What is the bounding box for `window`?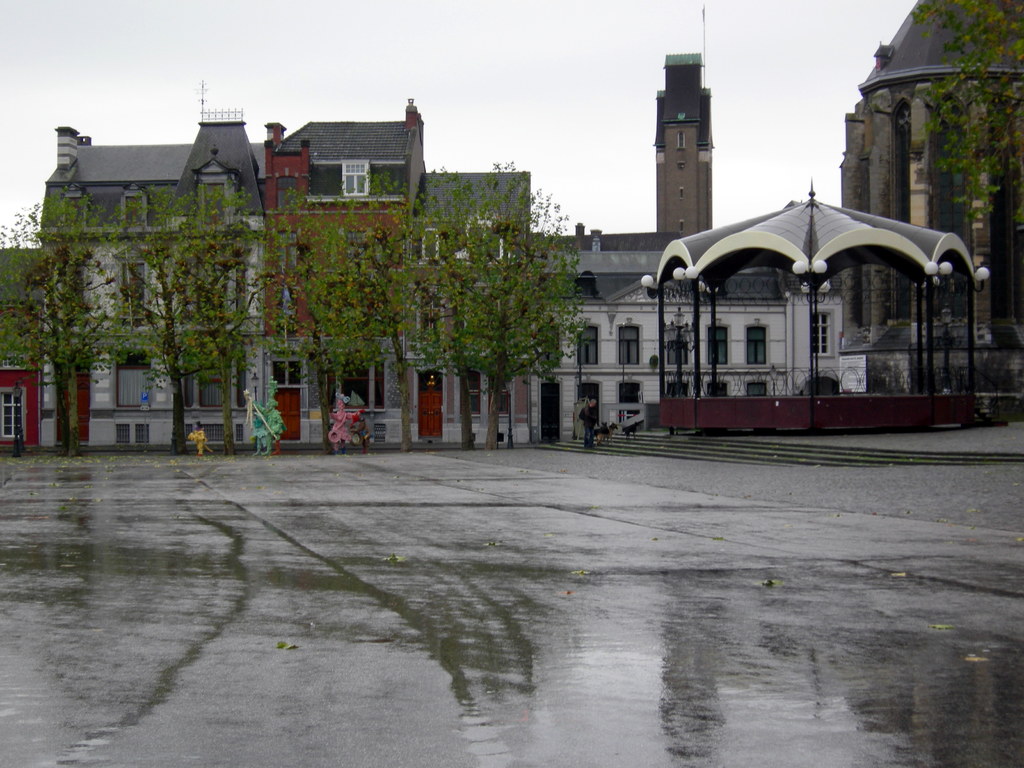
<box>116,240,163,328</box>.
